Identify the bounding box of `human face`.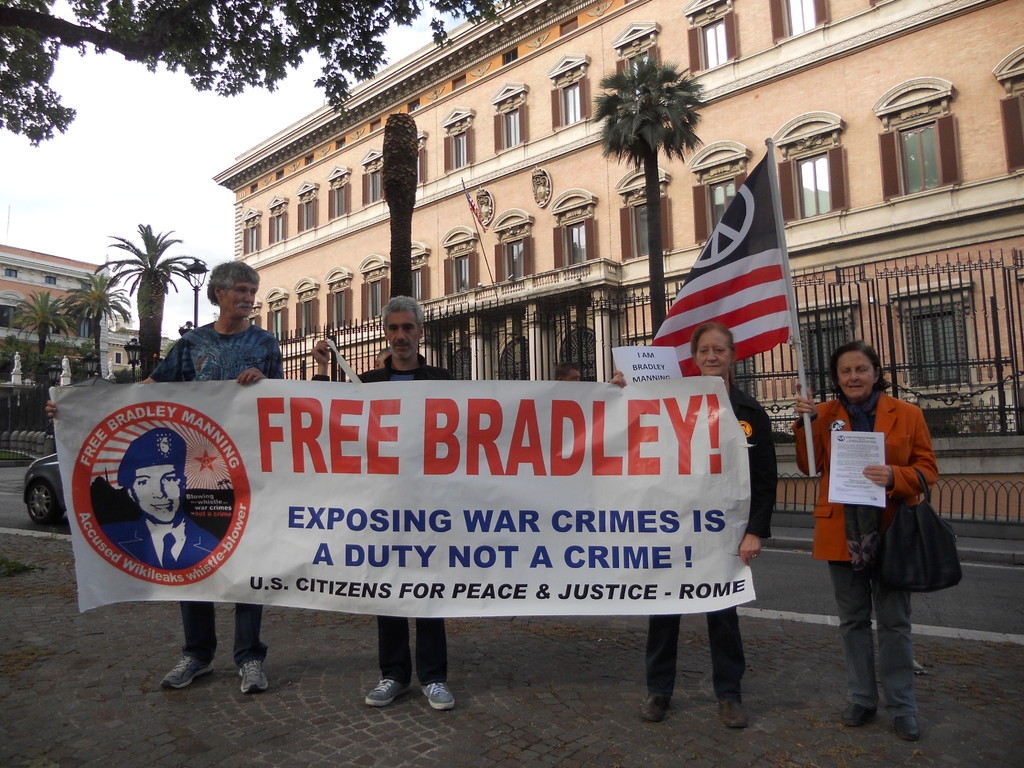
(694,330,732,376).
